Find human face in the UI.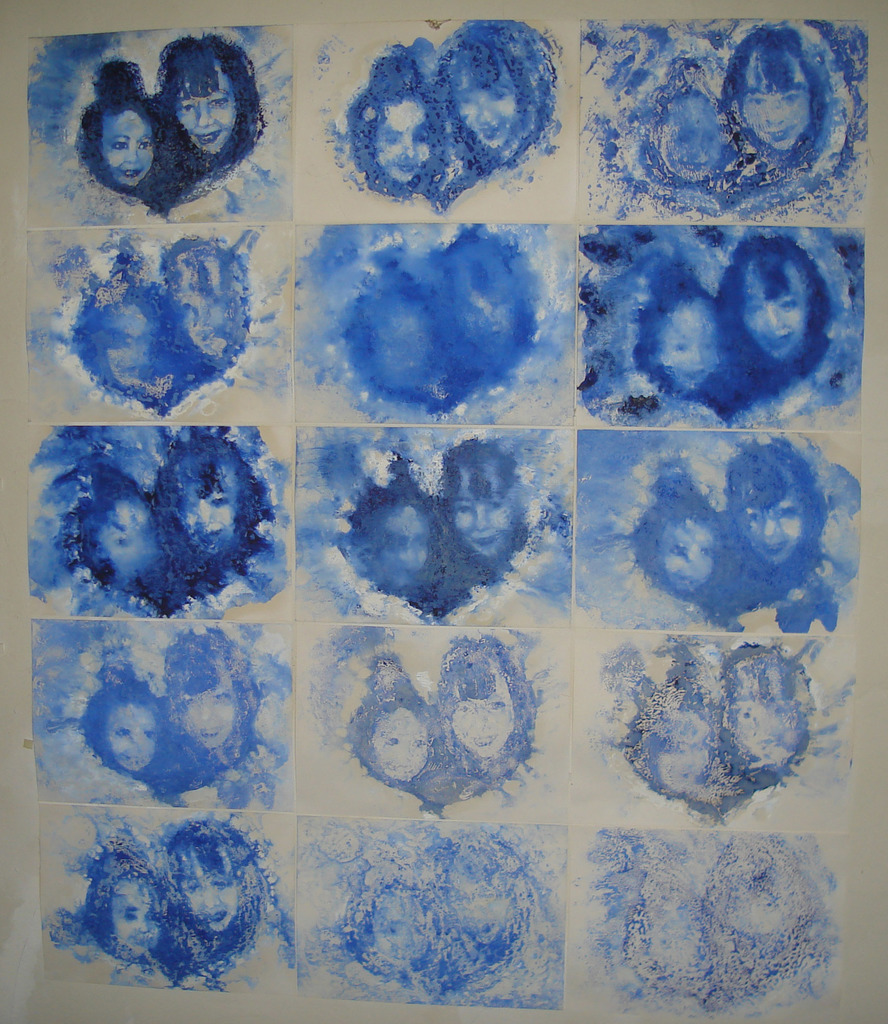
UI element at 459 456 521 563.
